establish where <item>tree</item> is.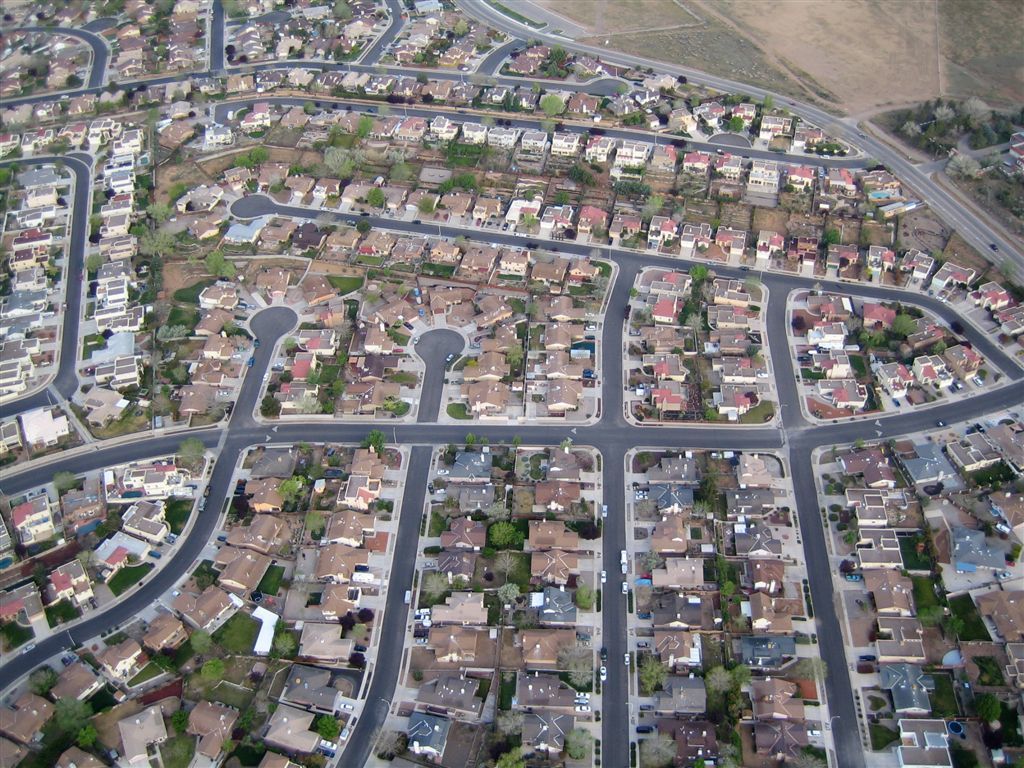
Established at 103, 510, 123, 537.
